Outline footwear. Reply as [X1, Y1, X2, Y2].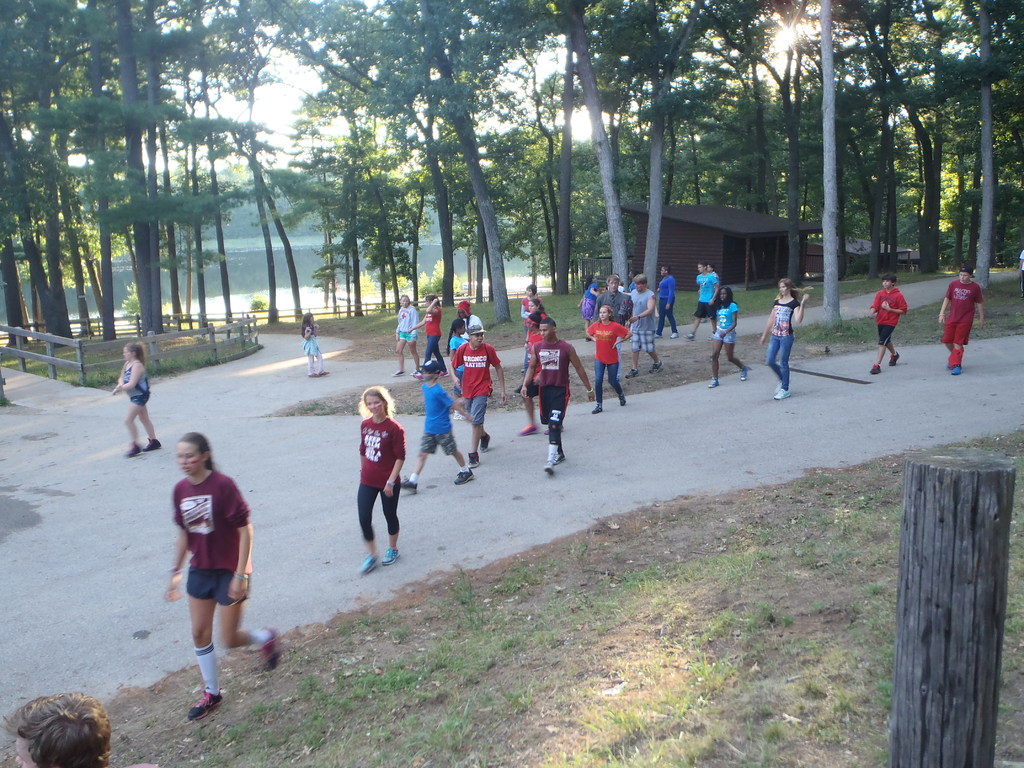
[889, 353, 895, 367].
